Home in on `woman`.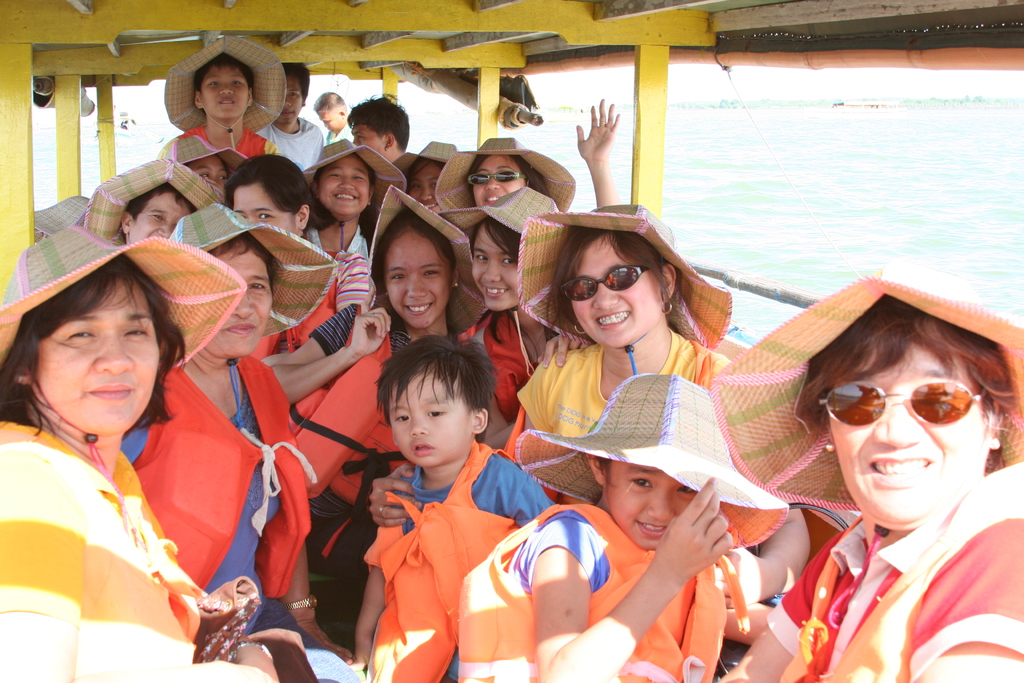
Homed in at [left=455, top=185, right=573, bottom=459].
